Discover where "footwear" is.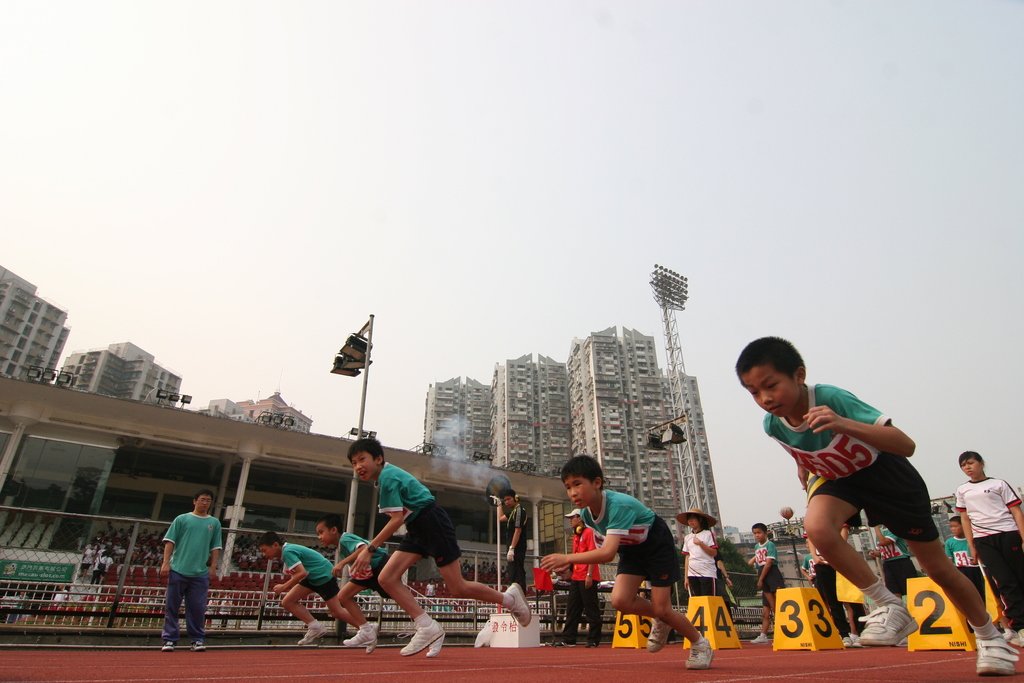
Discovered at crop(861, 582, 931, 657).
